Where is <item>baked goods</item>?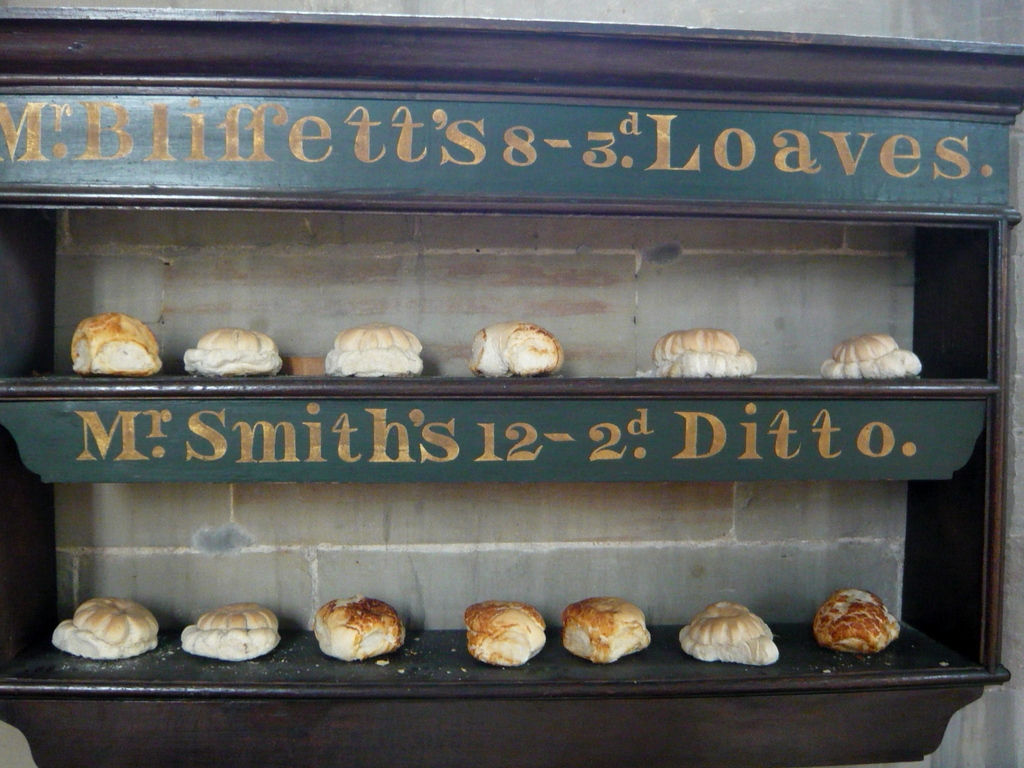
crop(819, 332, 923, 381).
